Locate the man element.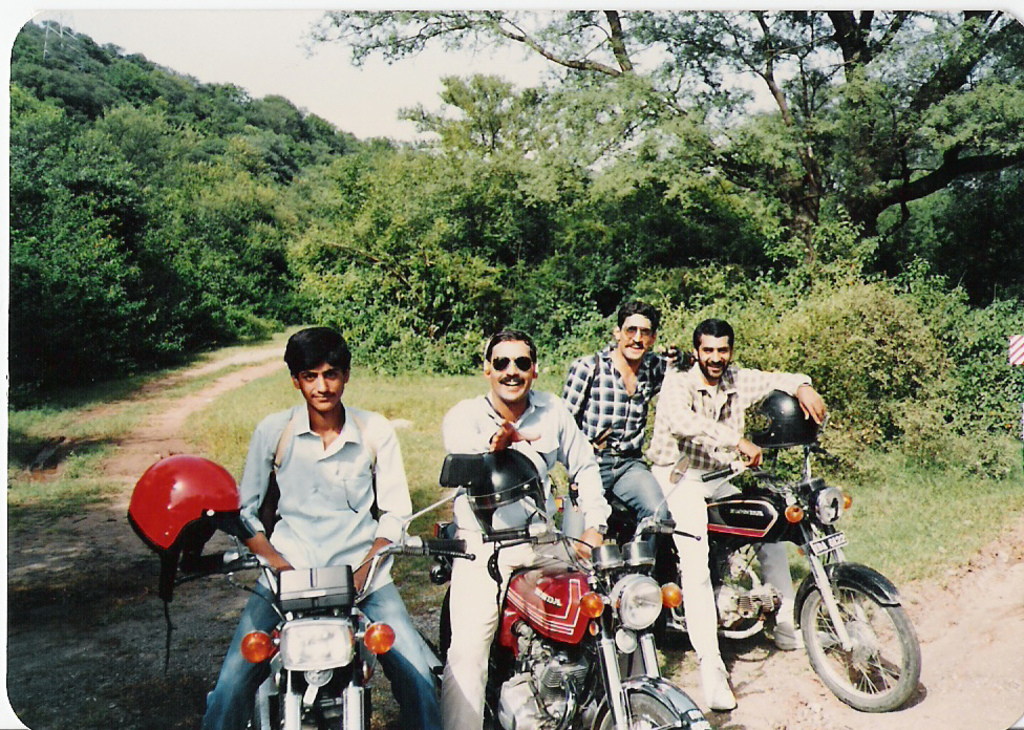
Element bbox: [x1=218, y1=342, x2=431, y2=720].
